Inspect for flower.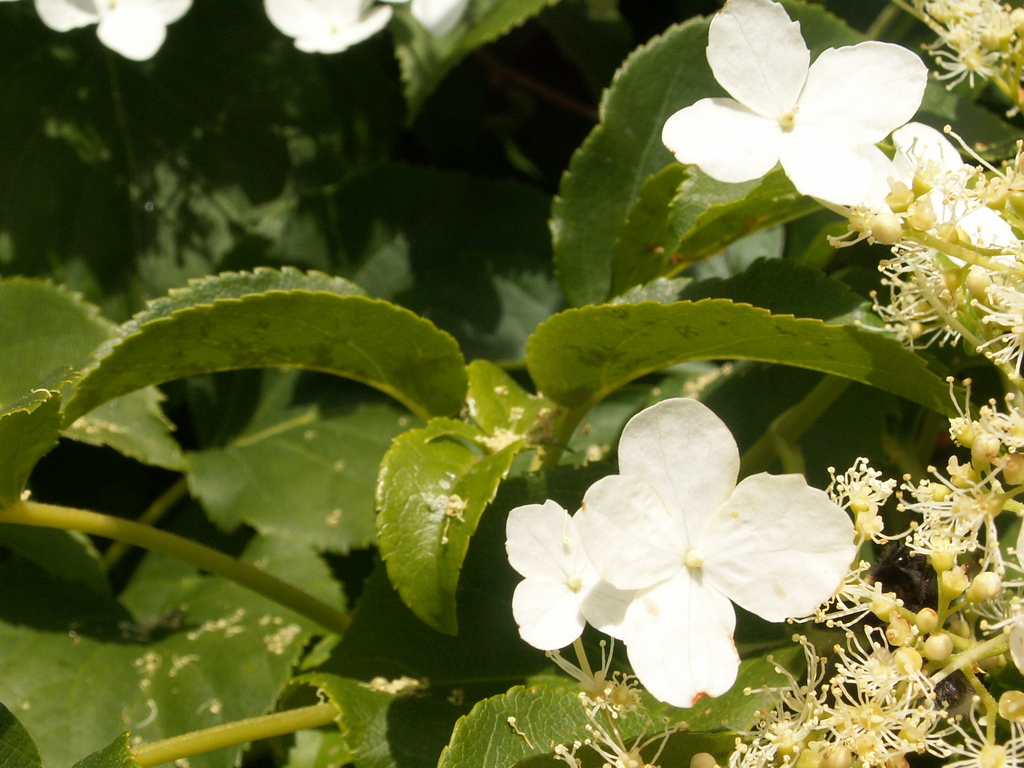
Inspection: <region>548, 0, 1023, 767</region>.
